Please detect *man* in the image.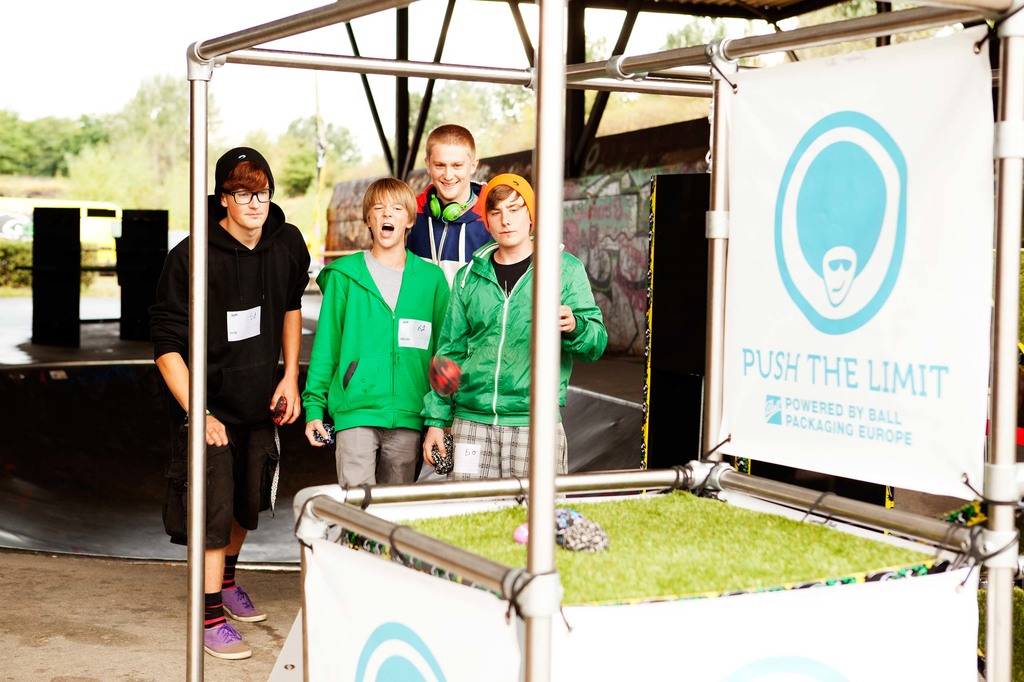
(left=145, top=147, right=312, bottom=657).
